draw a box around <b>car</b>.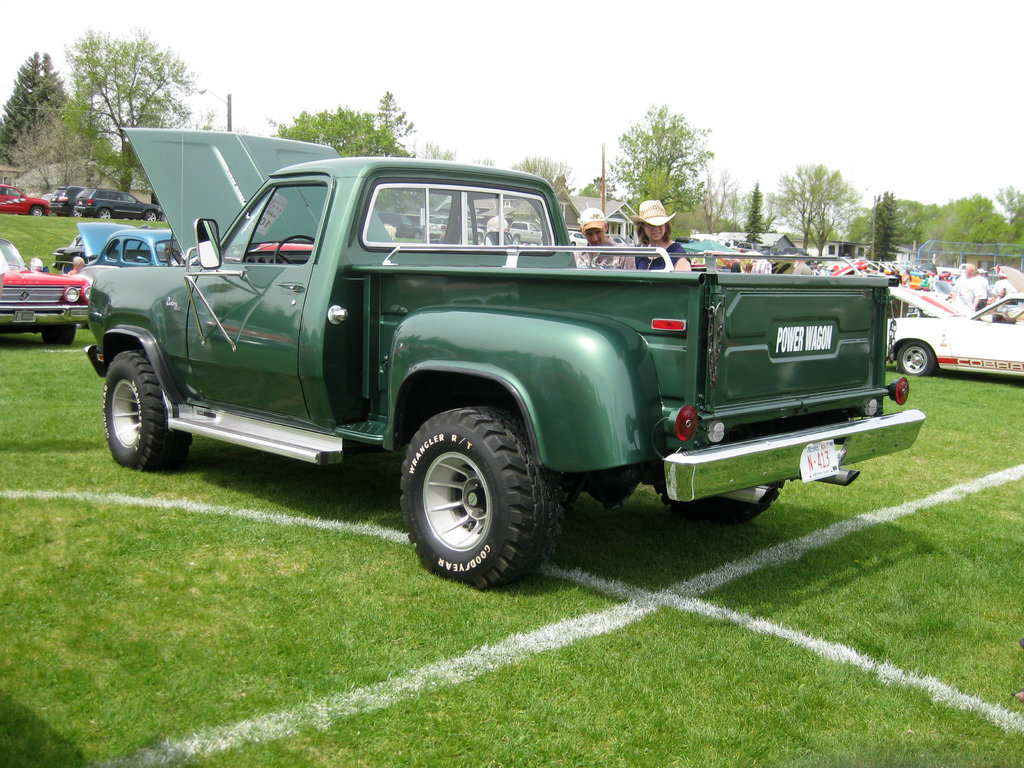
{"left": 0, "top": 237, "right": 83, "bottom": 348}.
